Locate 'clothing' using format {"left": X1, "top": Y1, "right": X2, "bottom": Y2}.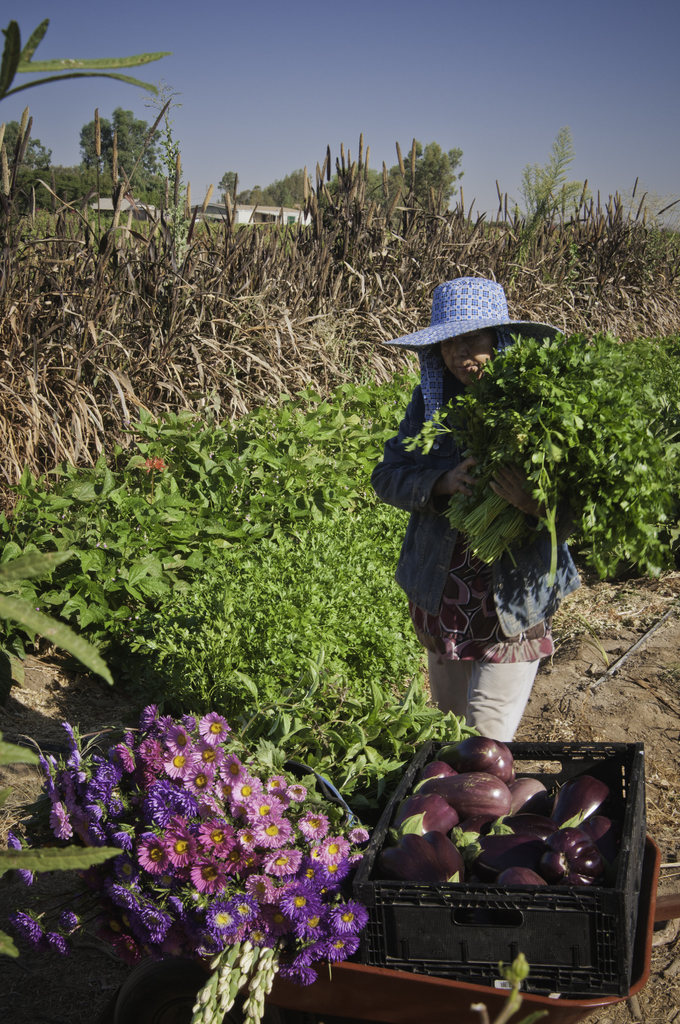
{"left": 370, "top": 312, "right": 637, "bottom": 717}.
